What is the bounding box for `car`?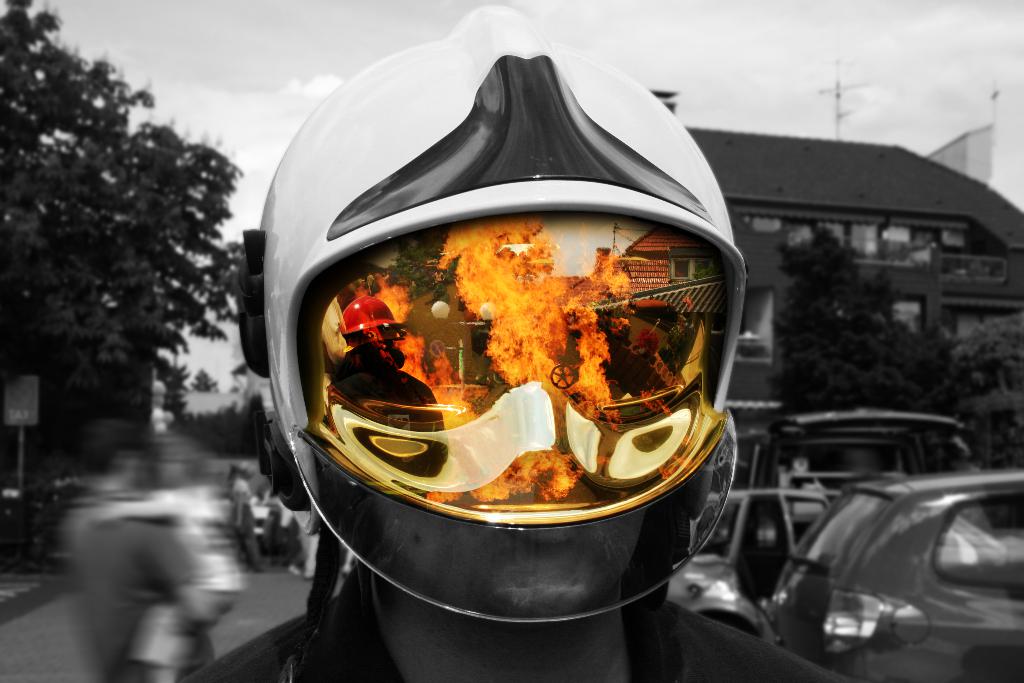
<region>737, 407, 969, 550</region>.
